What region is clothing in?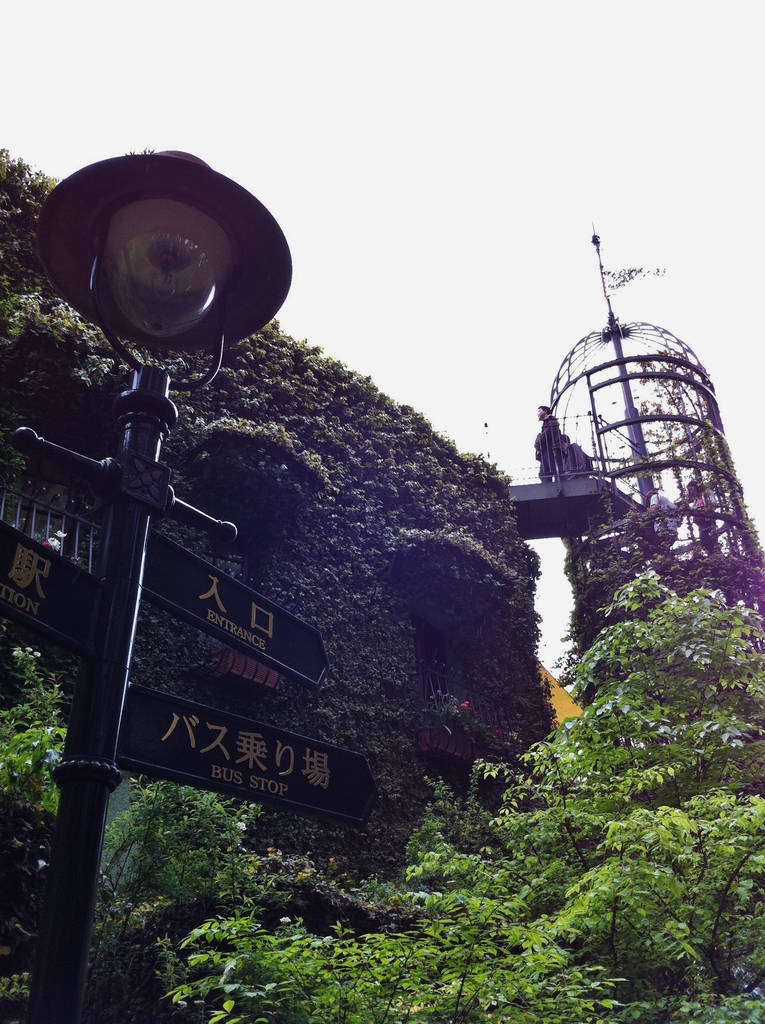
rect(565, 441, 584, 472).
